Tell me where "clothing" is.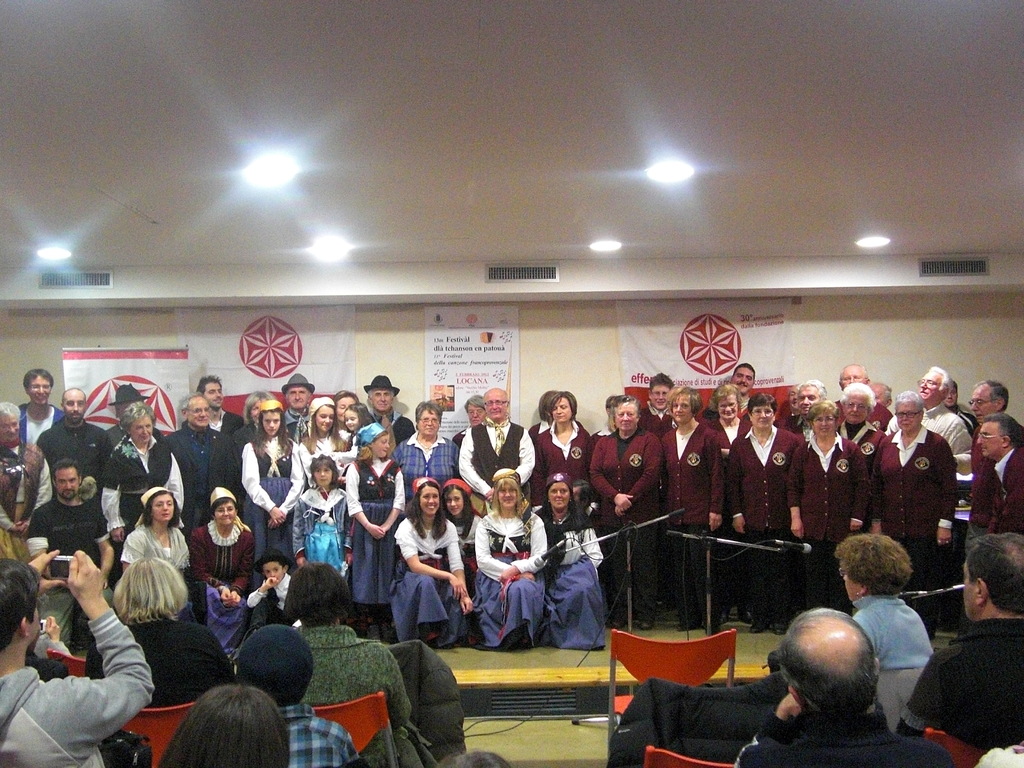
"clothing" is at left=395, top=518, right=465, bottom=641.
